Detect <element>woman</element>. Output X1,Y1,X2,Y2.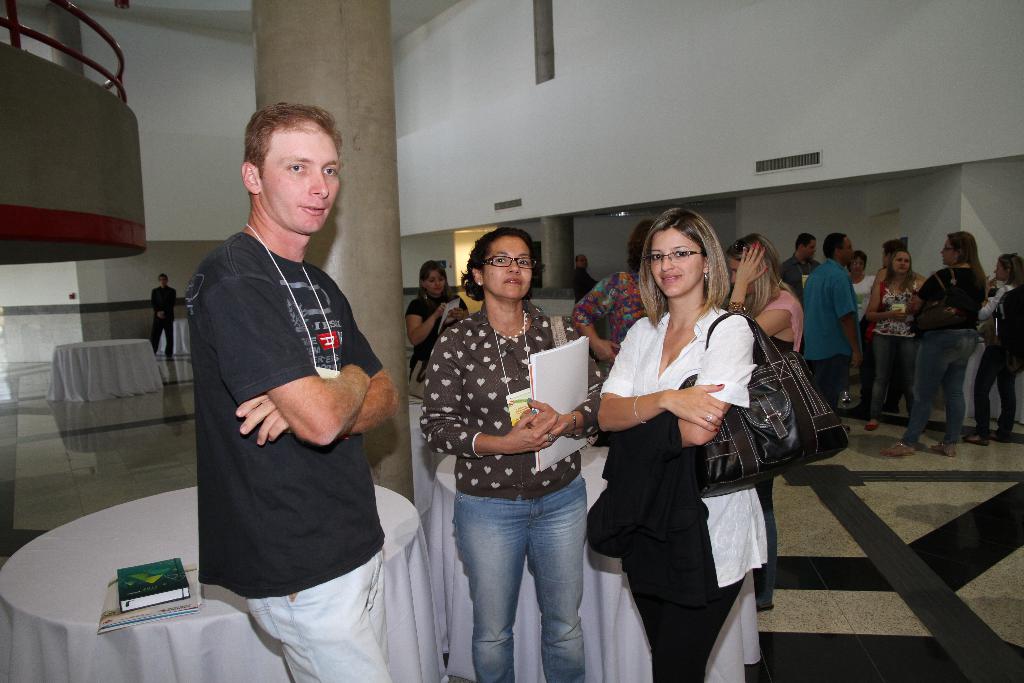
725,235,803,615.
